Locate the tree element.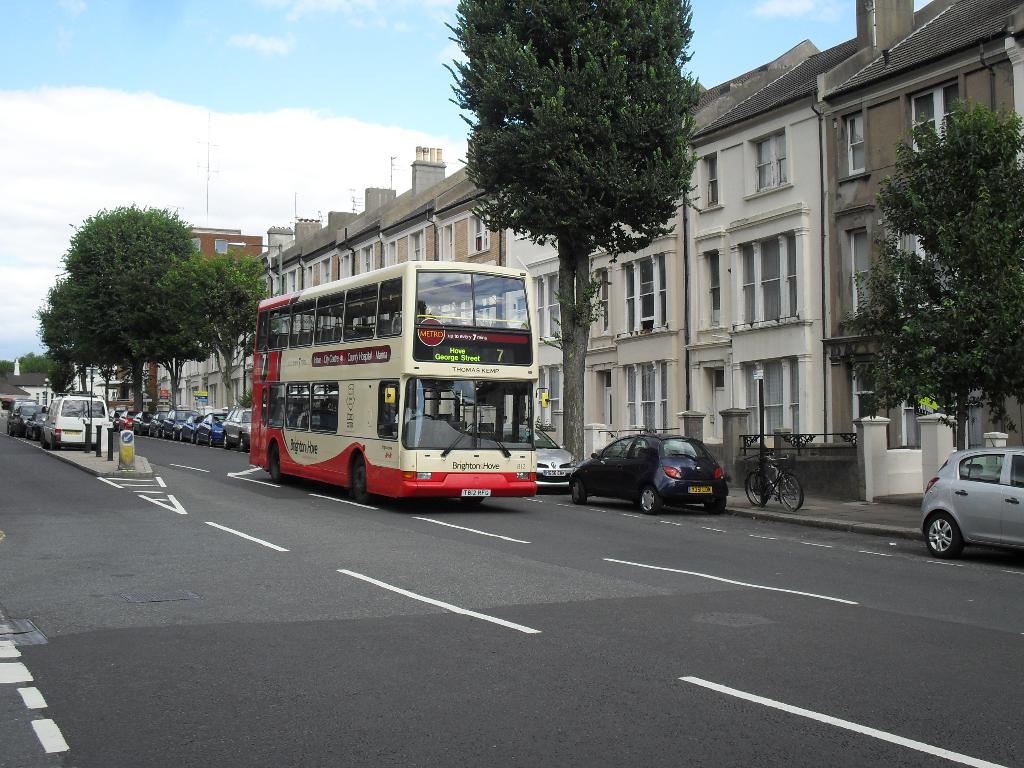
Element bbox: (left=443, top=0, right=705, bottom=467).
